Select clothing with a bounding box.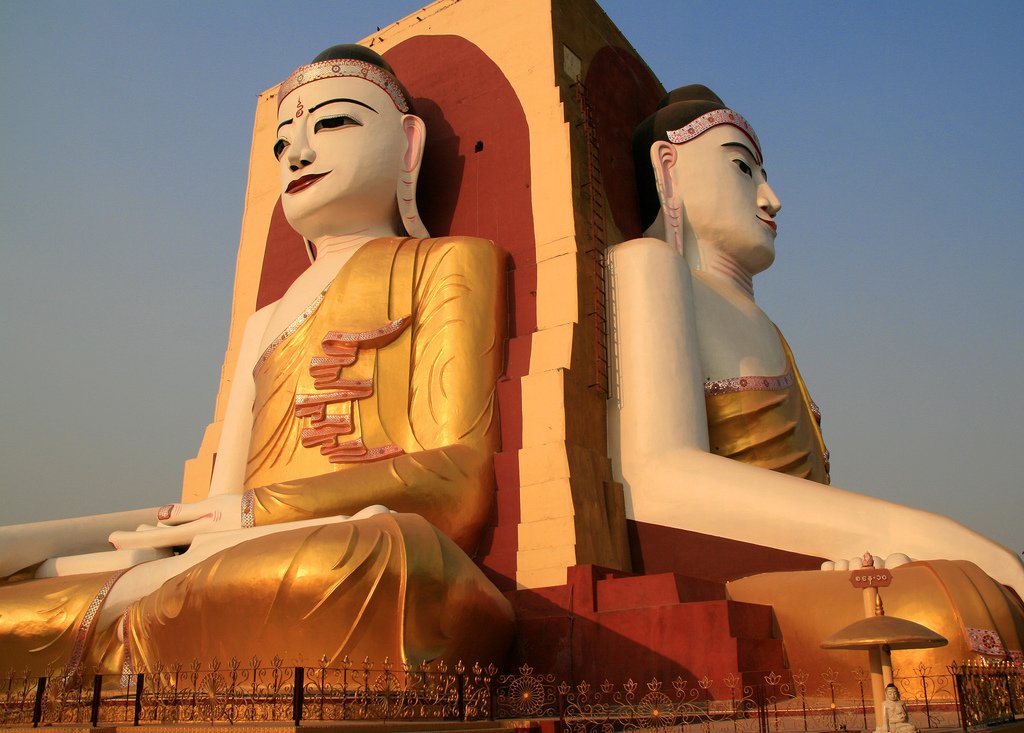
(0,233,514,706).
